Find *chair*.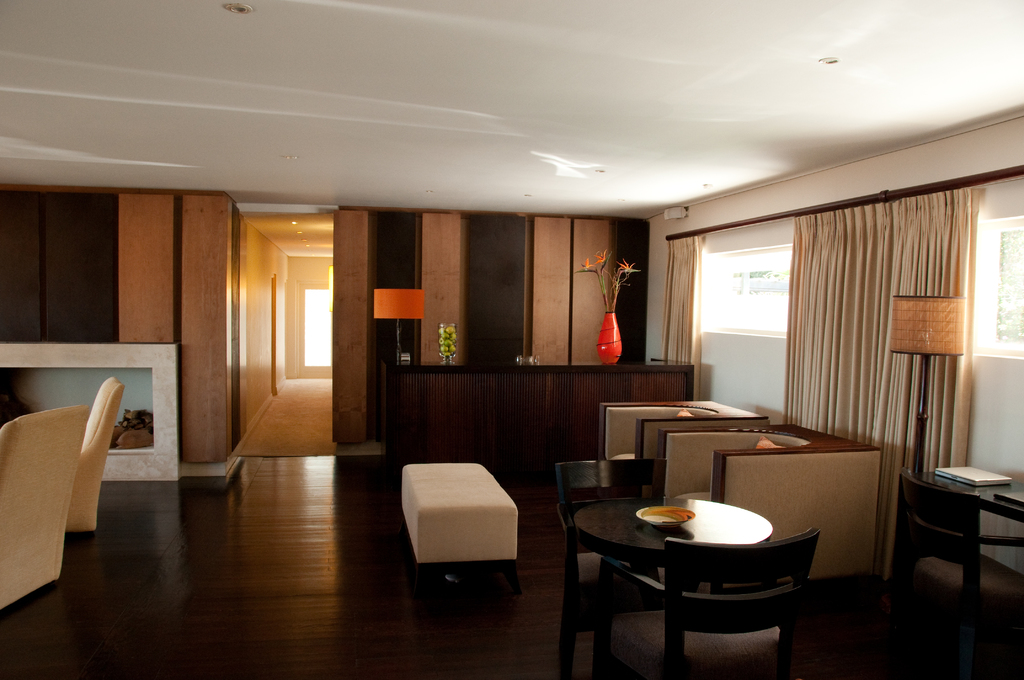
x1=0, y1=408, x2=89, y2=610.
